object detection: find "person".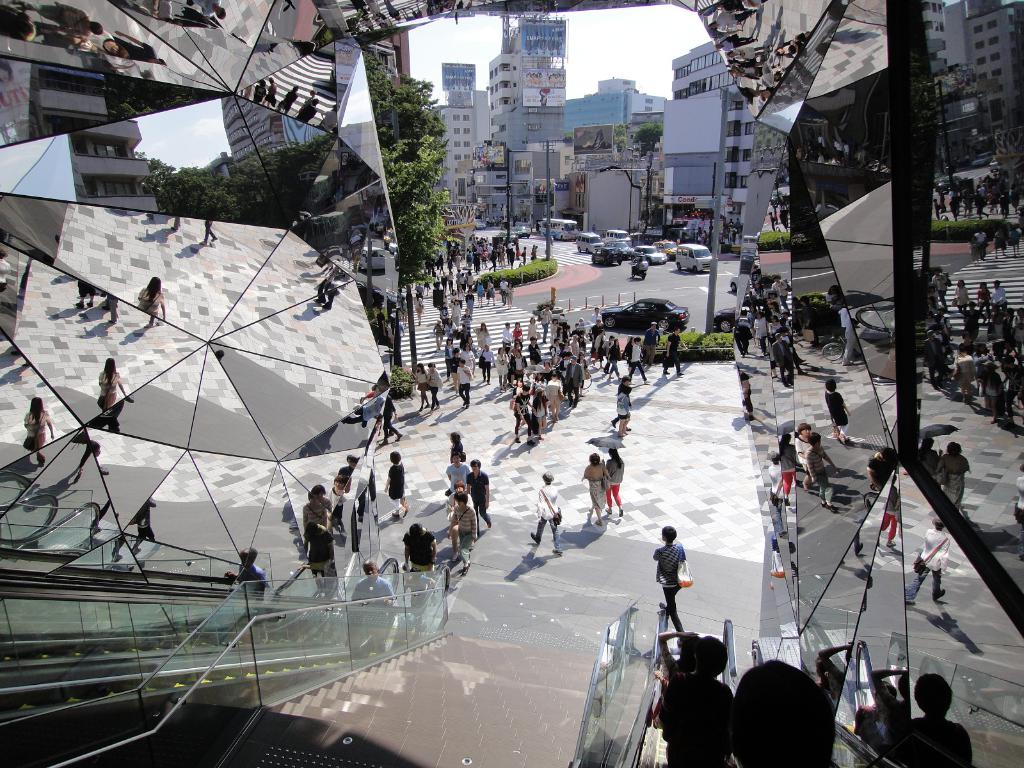
rect(593, 319, 602, 348).
